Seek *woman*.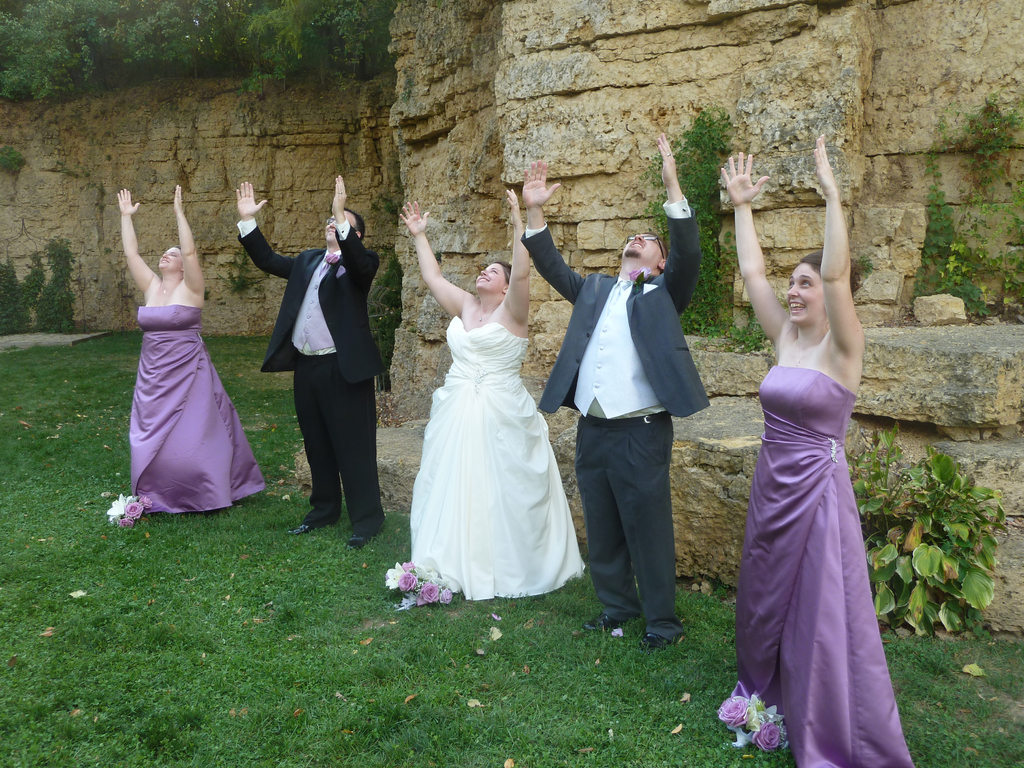
395,188,583,603.
